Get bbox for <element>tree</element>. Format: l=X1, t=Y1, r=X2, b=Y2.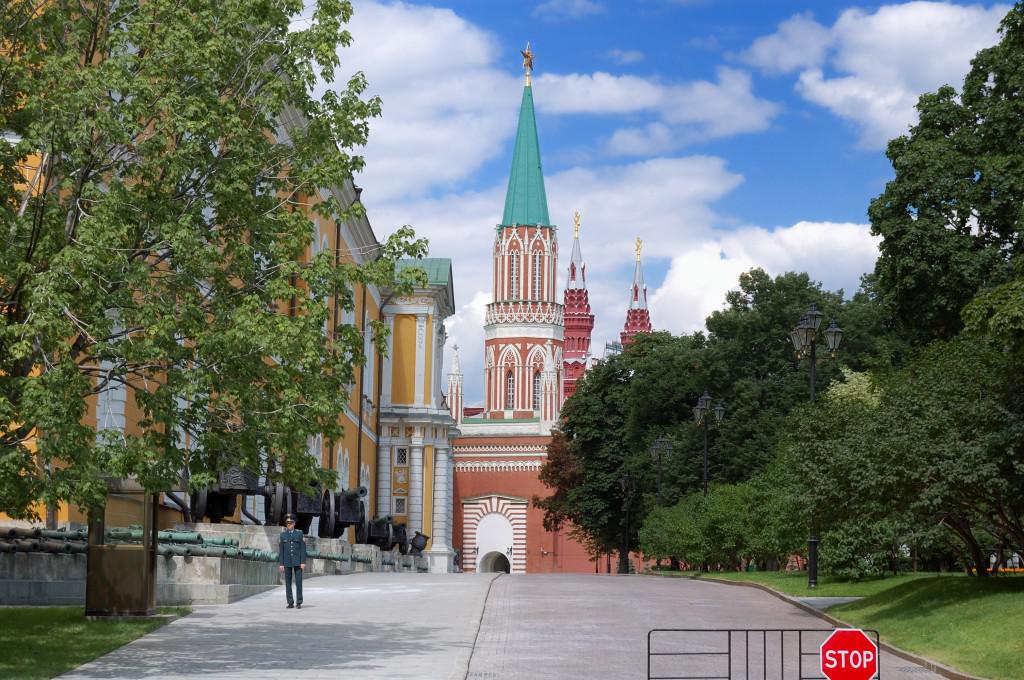
l=19, t=22, r=393, b=587.
